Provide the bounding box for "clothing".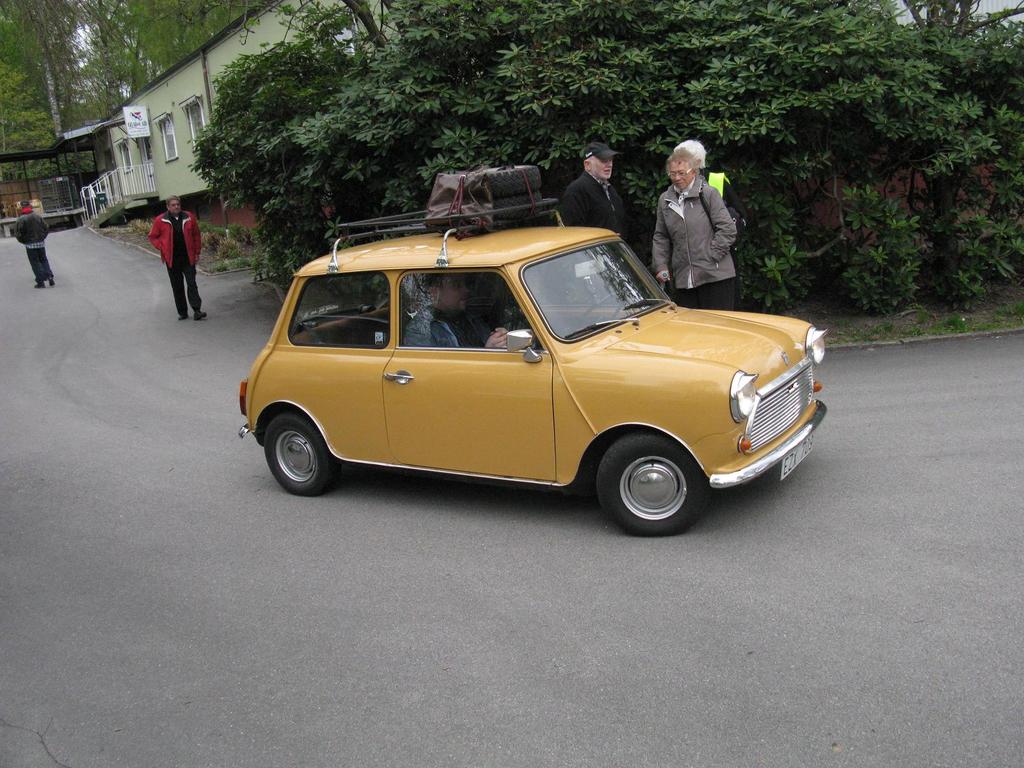
x1=150, y1=210, x2=202, y2=317.
